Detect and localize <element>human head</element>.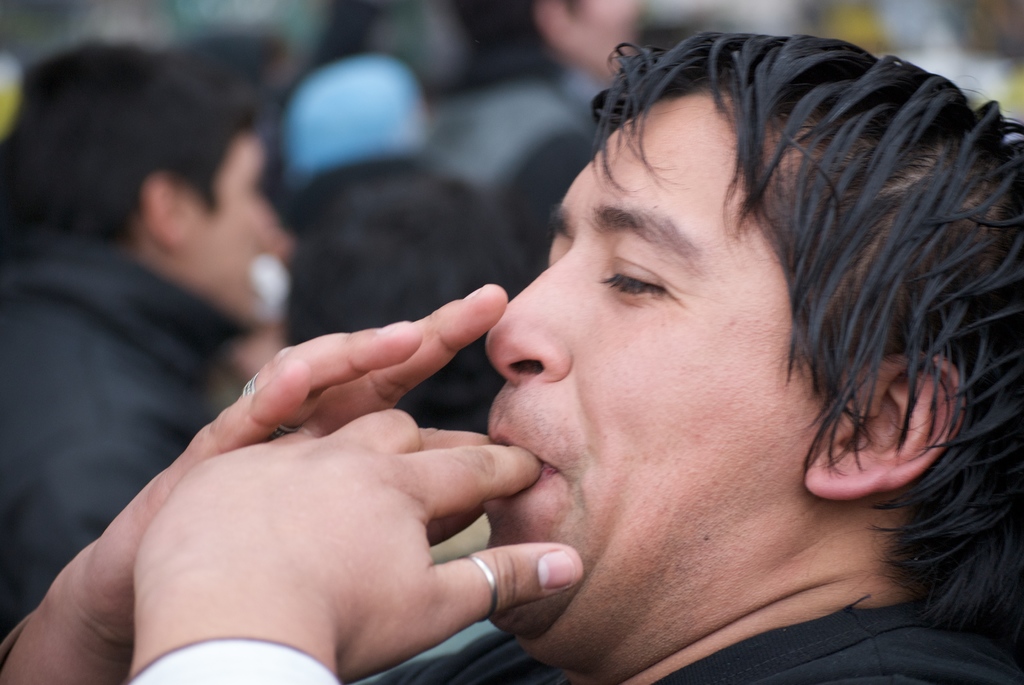
Localized at <bbox>287, 161, 529, 408</bbox>.
